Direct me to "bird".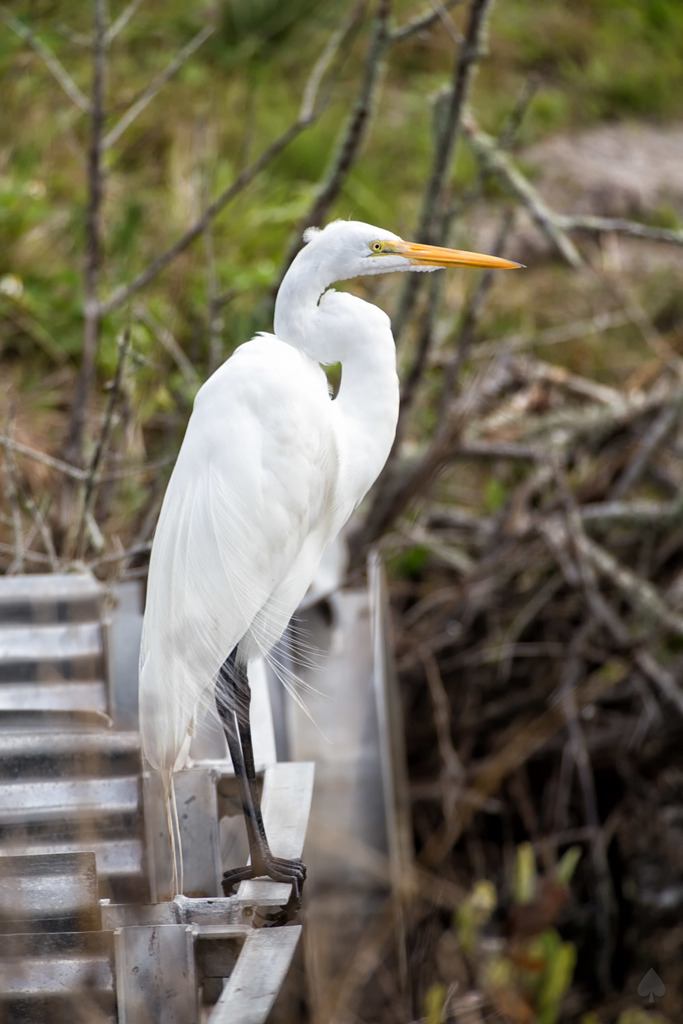
Direction: box=[131, 226, 507, 900].
